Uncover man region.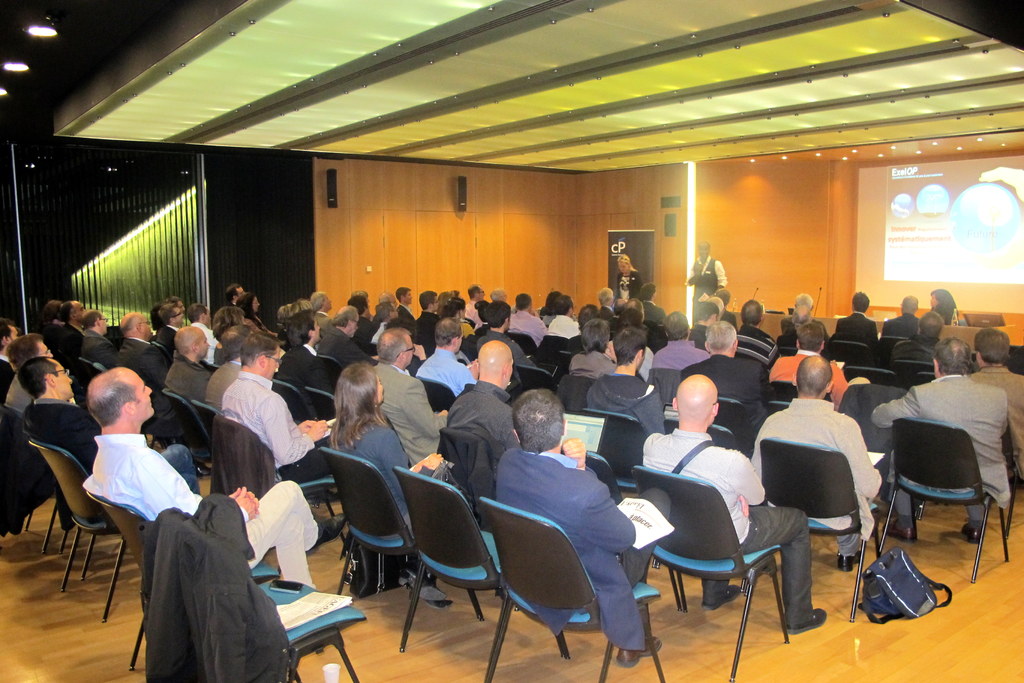
Uncovered: {"left": 567, "top": 320, "right": 616, "bottom": 379}.
